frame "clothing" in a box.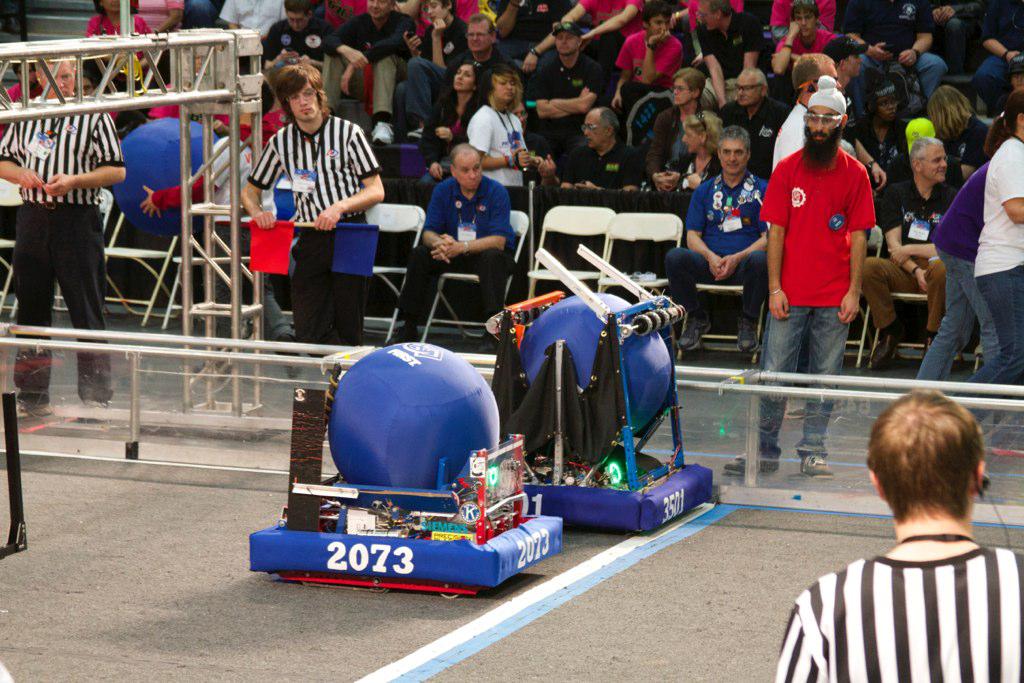
select_region(520, 48, 605, 138).
